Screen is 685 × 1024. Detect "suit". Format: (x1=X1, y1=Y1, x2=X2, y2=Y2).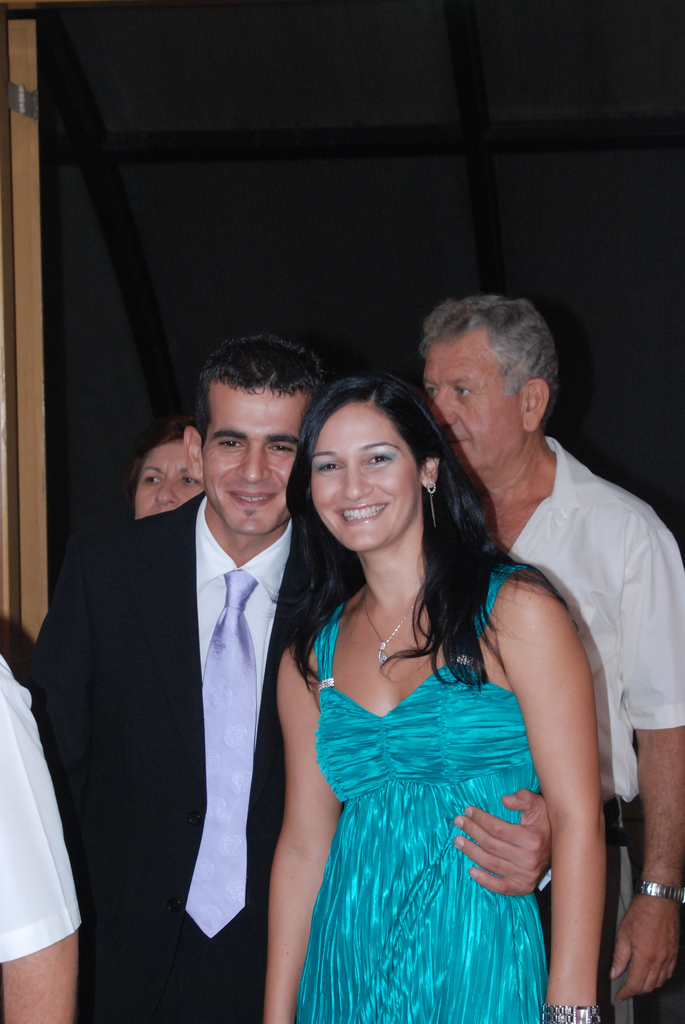
(x1=34, y1=395, x2=329, y2=1018).
